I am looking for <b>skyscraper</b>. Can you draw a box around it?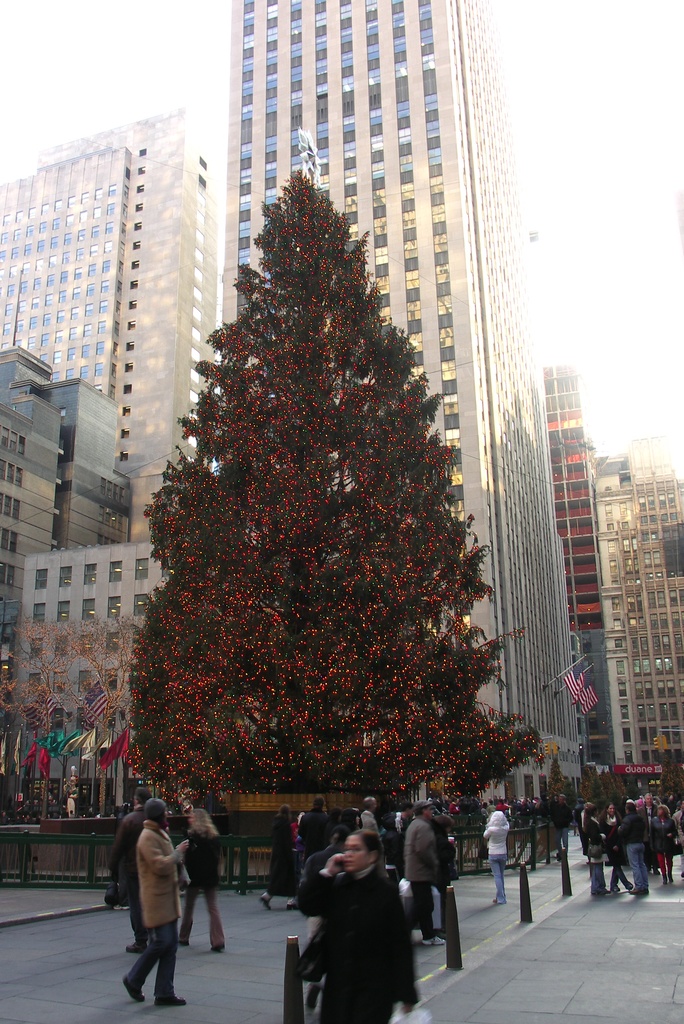
Sure, the bounding box is box(0, 104, 224, 749).
